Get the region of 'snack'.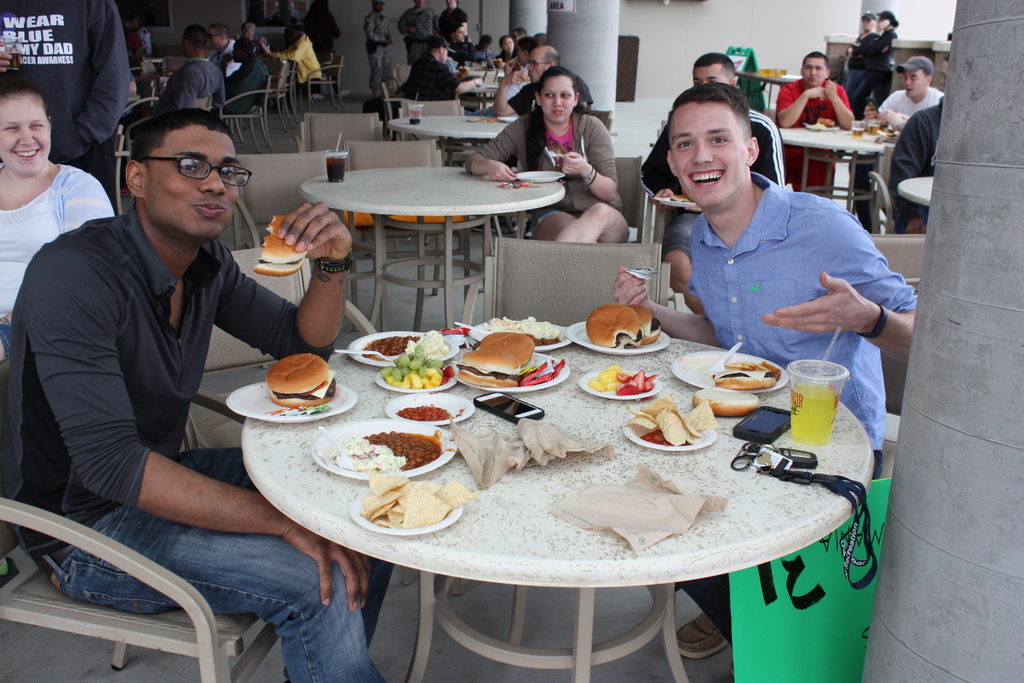
detection(248, 352, 334, 410).
